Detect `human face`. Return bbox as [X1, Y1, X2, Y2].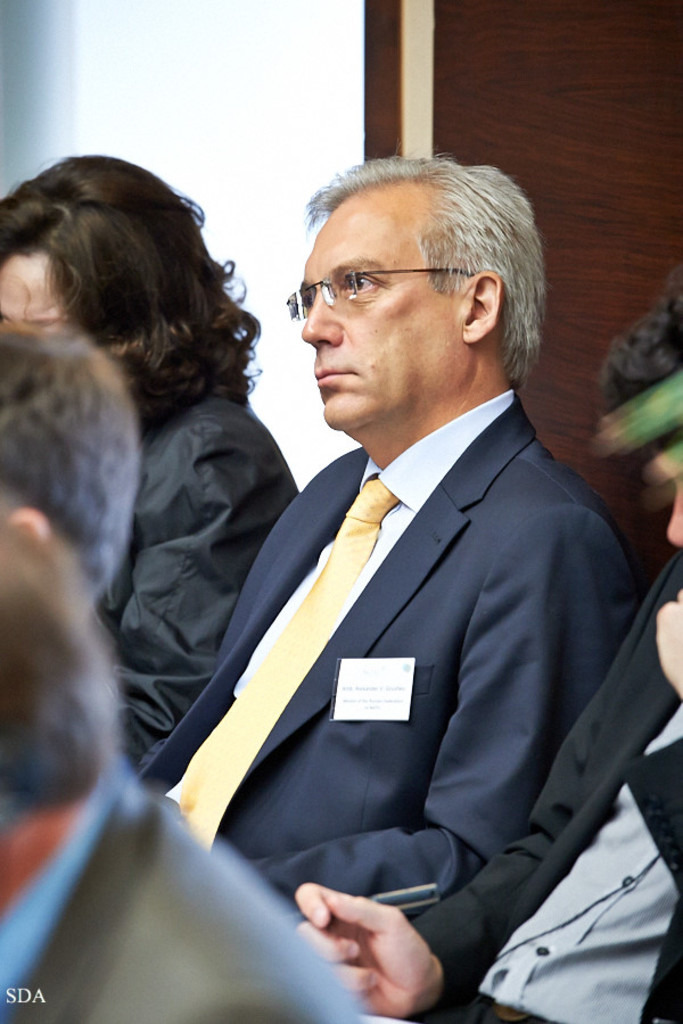
[296, 196, 459, 431].
